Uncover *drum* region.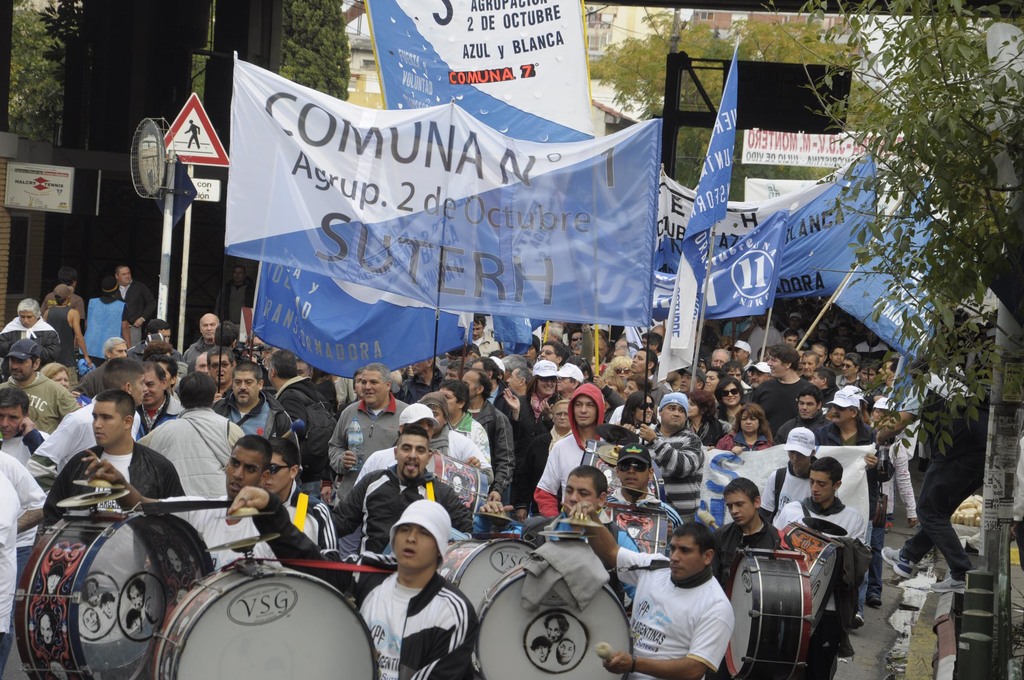
Uncovered: bbox=[725, 546, 815, 679].
